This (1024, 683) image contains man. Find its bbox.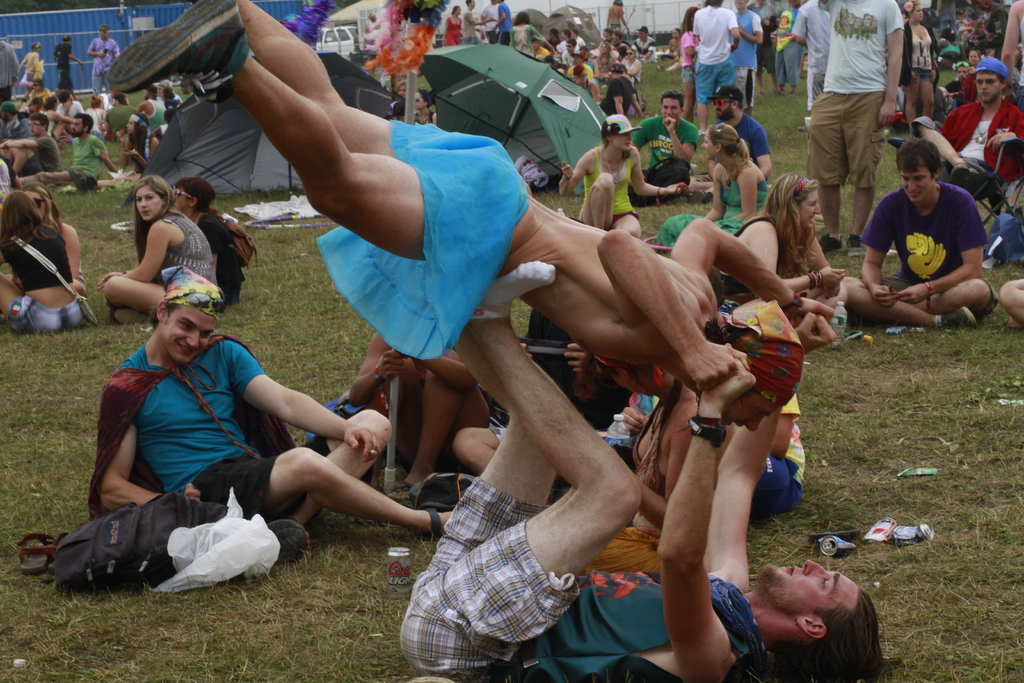
bbox=(58, 90, 84, 124).
